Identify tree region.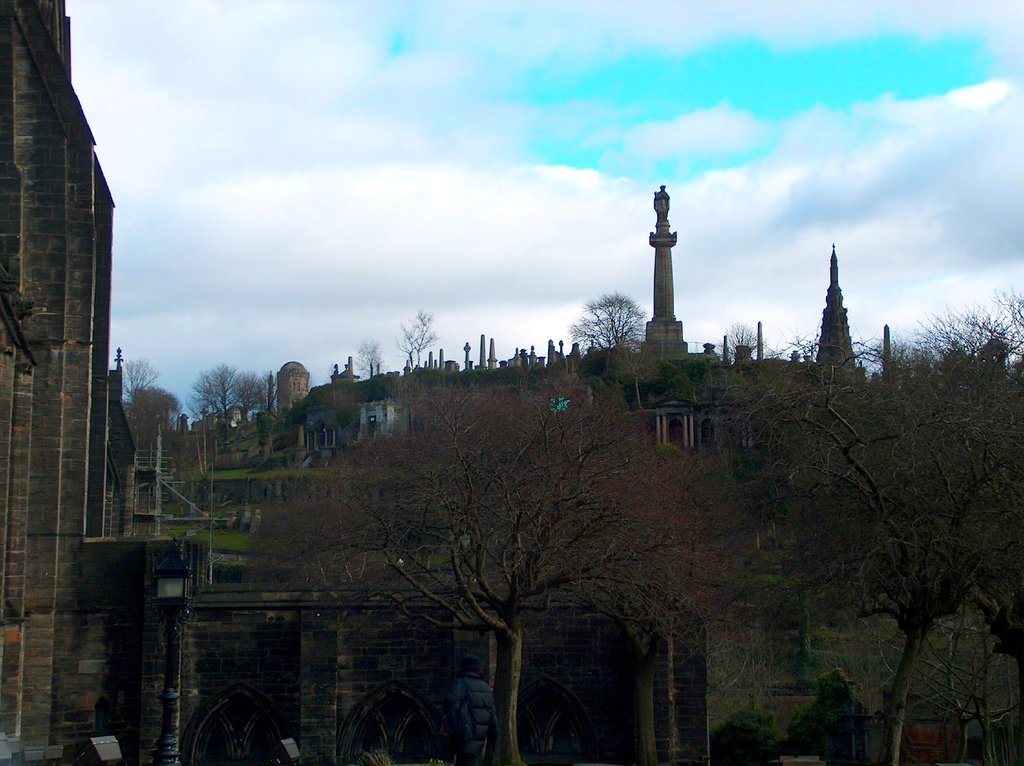
Region: <bbox>612, 332, 660, 409</bbox>.
